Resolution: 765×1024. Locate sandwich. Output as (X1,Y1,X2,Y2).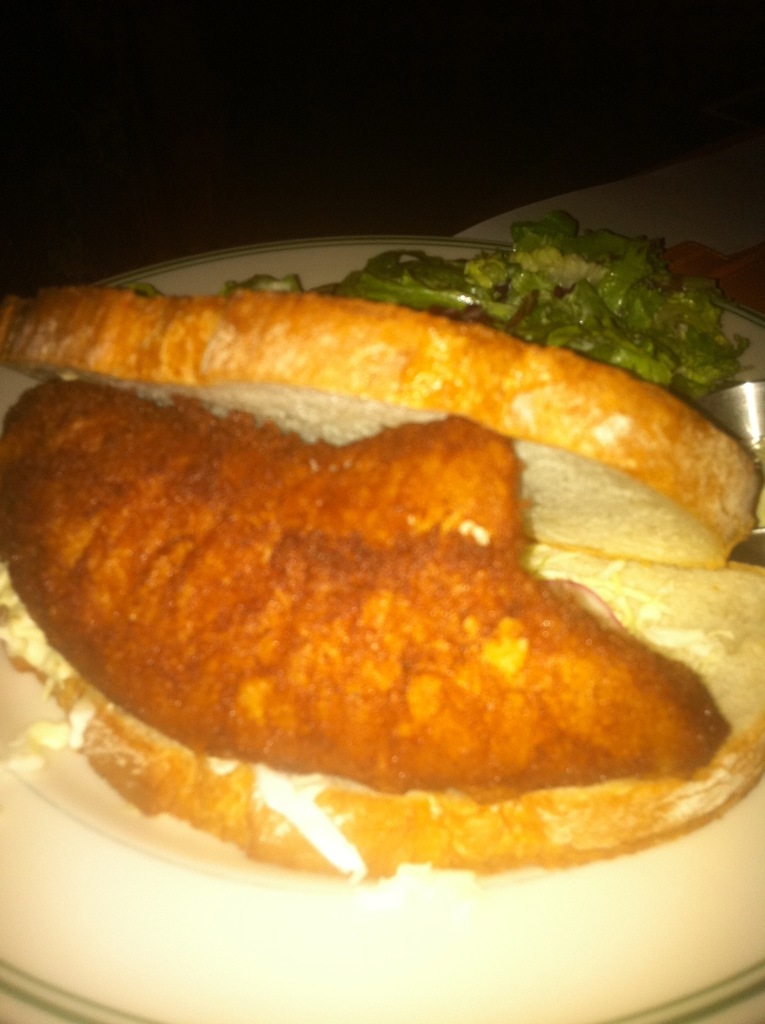
(0,283,764,883).
